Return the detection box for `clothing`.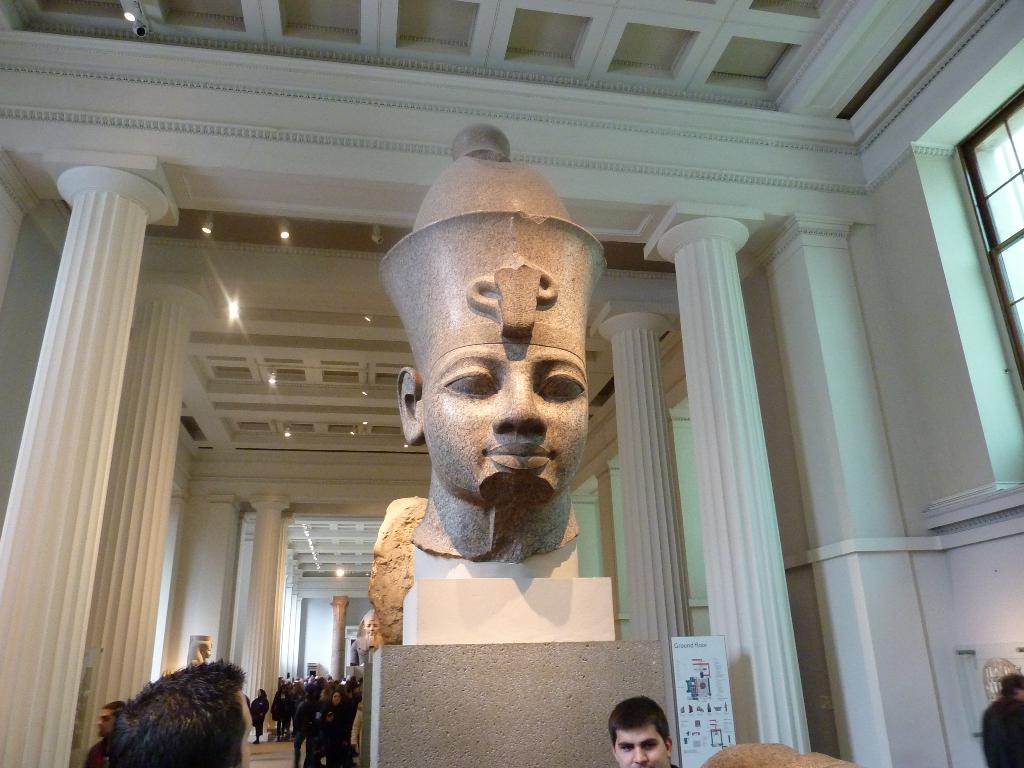
box(982, 700, 1023, 767).
